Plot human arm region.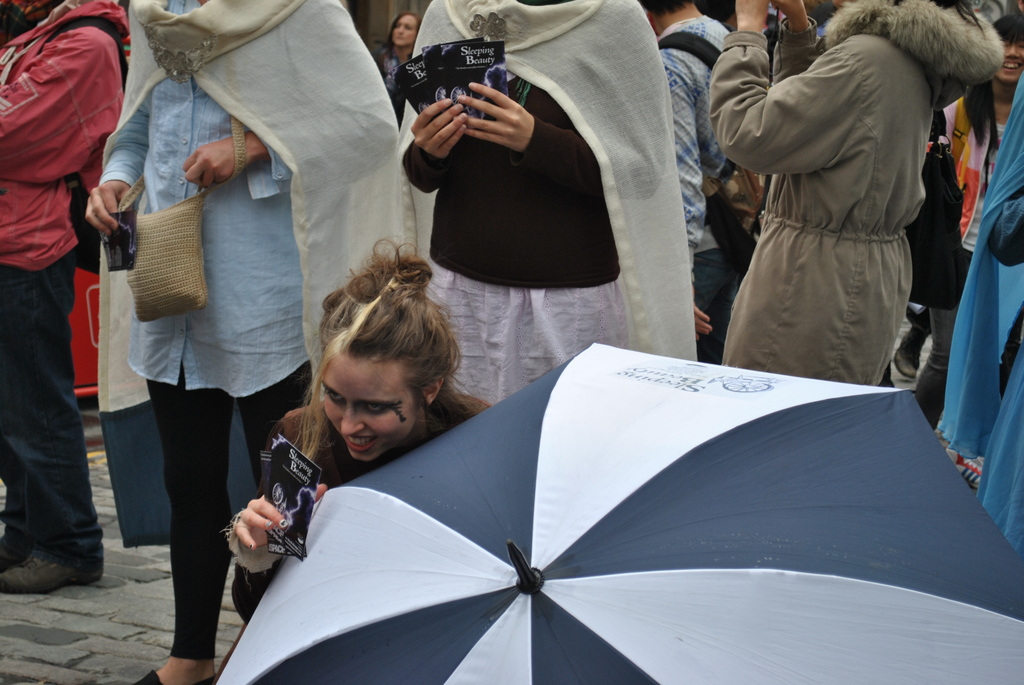
Plotted at crop(936, 96, 983, 176).
